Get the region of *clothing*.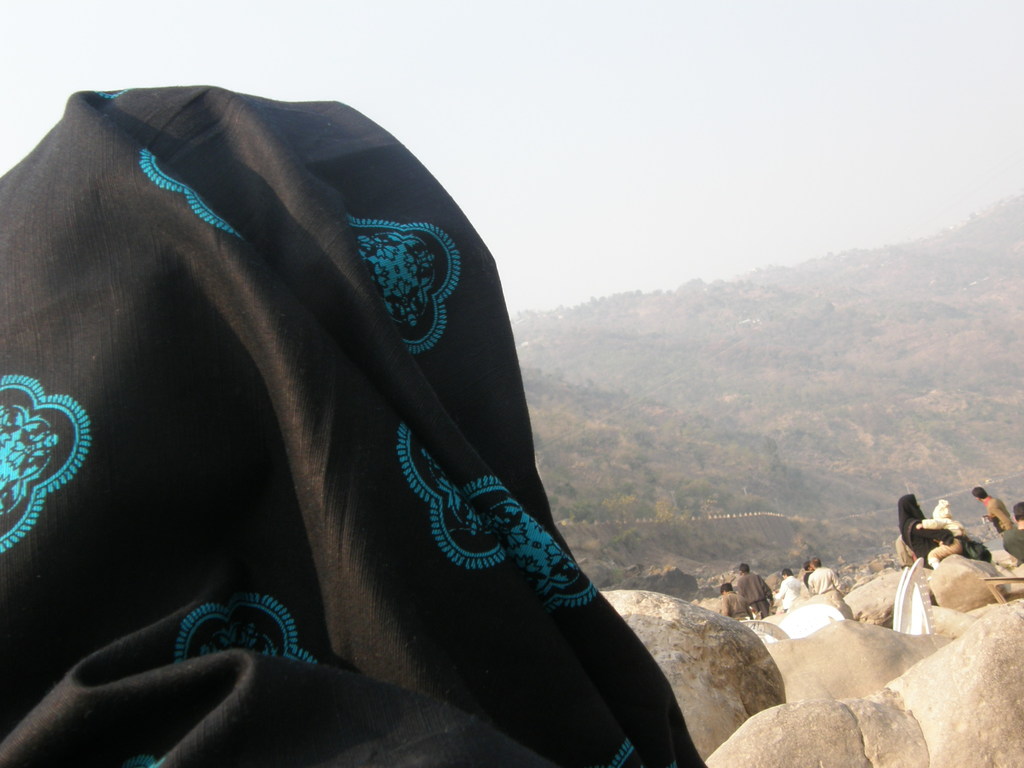
locate(739, 574, 769, 615).
